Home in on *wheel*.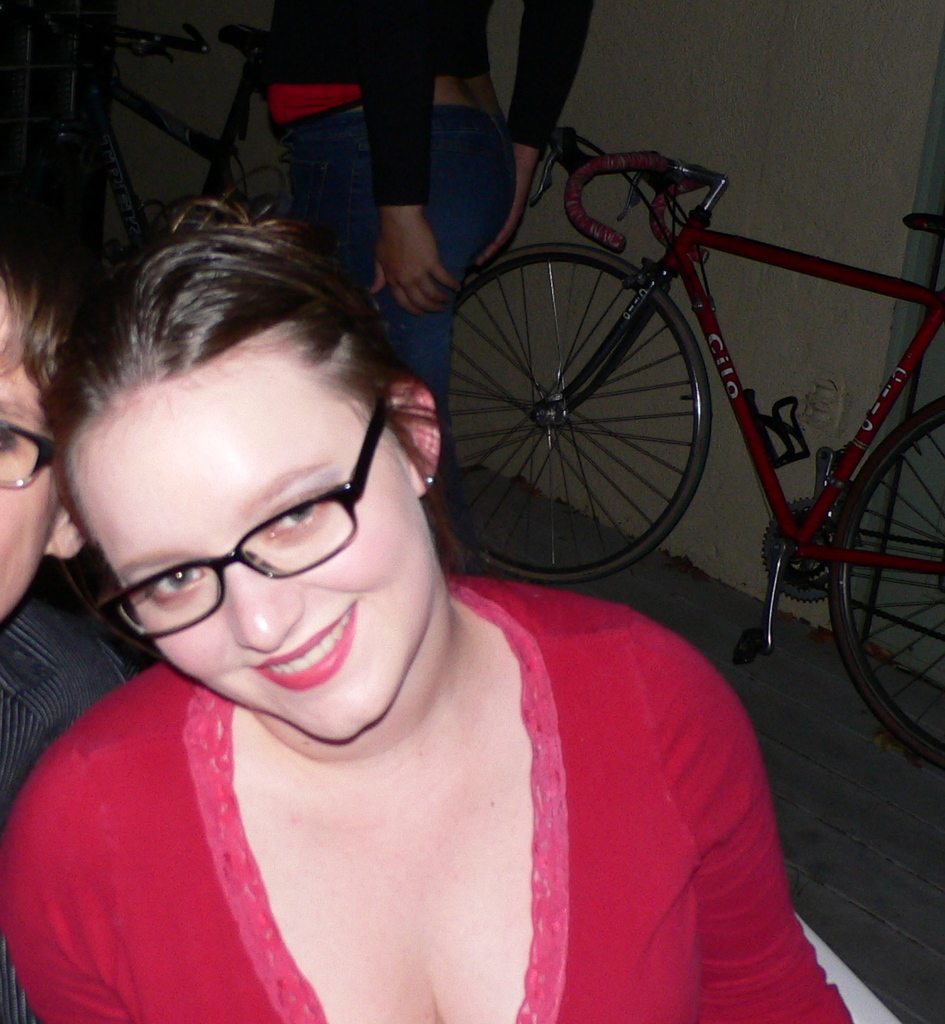
Homed in at [x1=834, y1=390, x2=944, y2=779].
